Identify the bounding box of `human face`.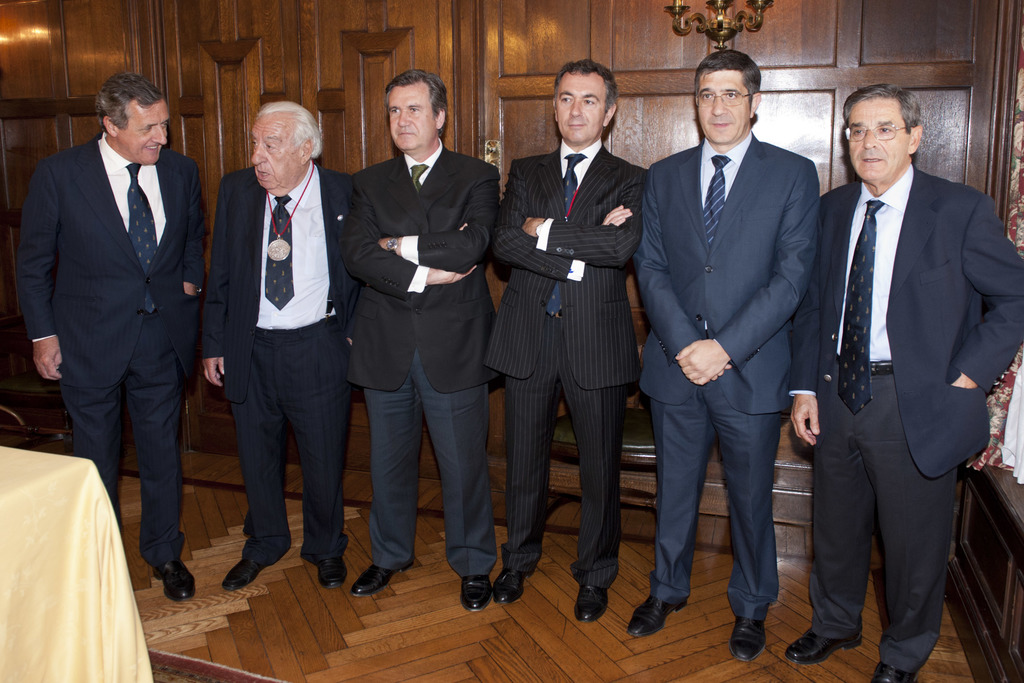
bbox=[556, 74, 608, 142].
